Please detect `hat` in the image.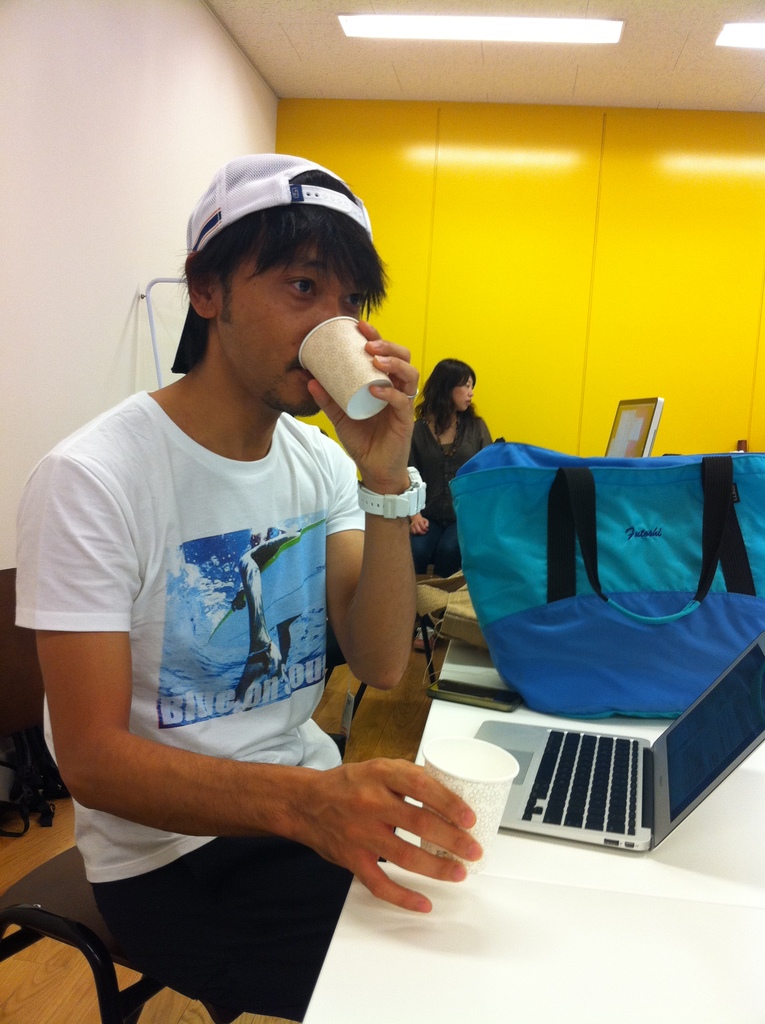
<box>172,152,369,374</box>.
